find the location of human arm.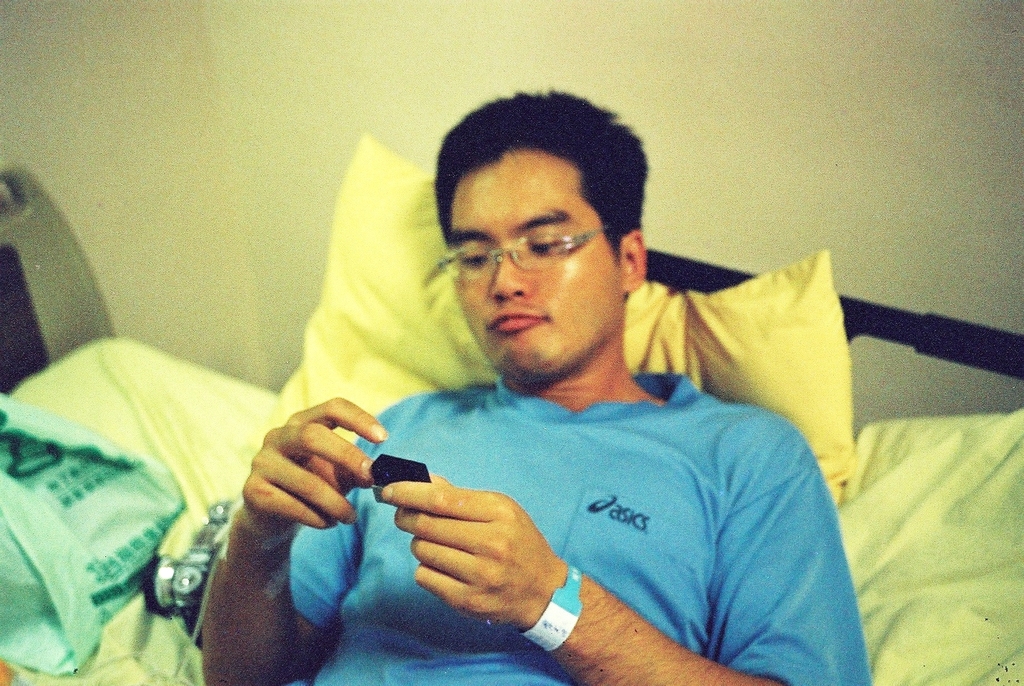
Location: bbox(378, 420, 869, 685).
